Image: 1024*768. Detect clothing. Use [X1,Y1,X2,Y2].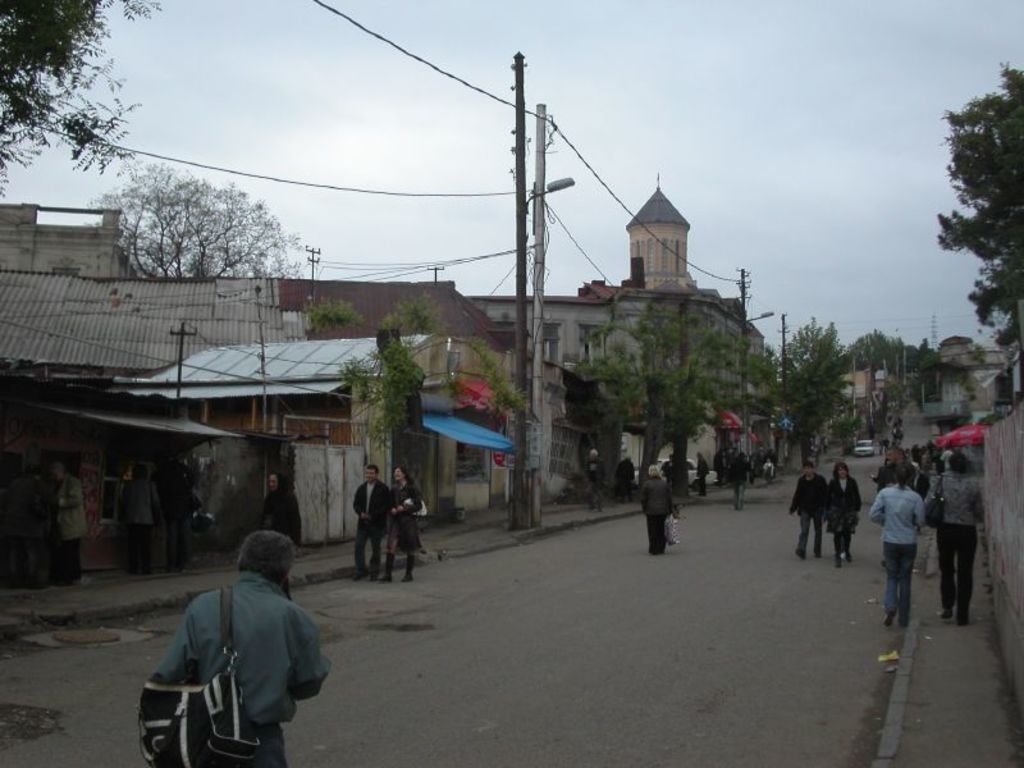
[650,512,667,553].
